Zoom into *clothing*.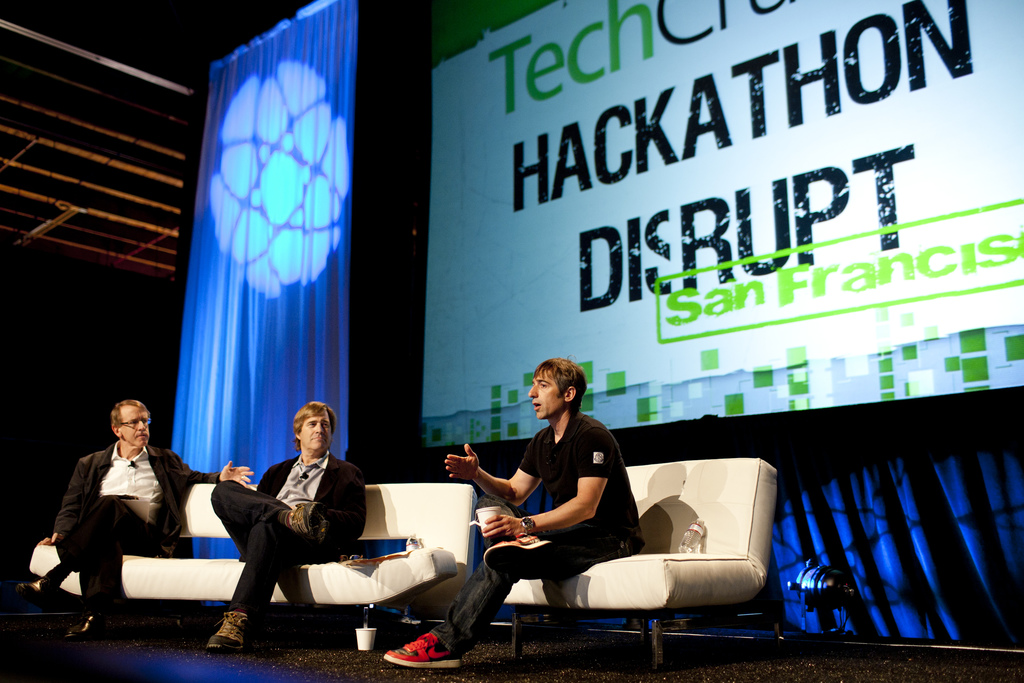
Zoom target: 54, 432, 224, 633.
